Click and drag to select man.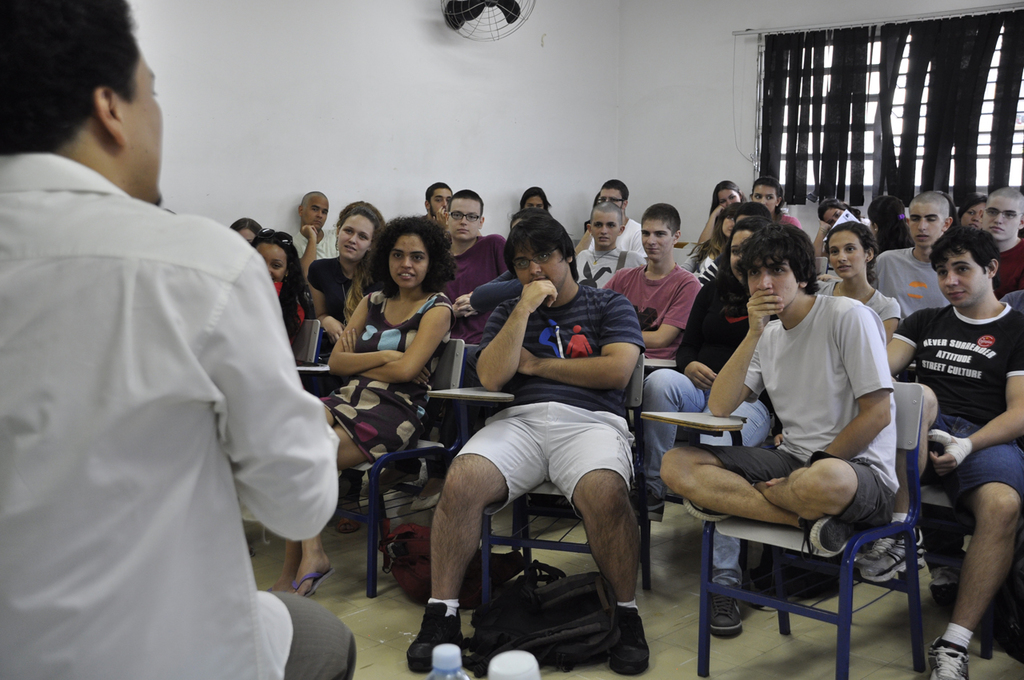
Selection: 572:181:646:250.
